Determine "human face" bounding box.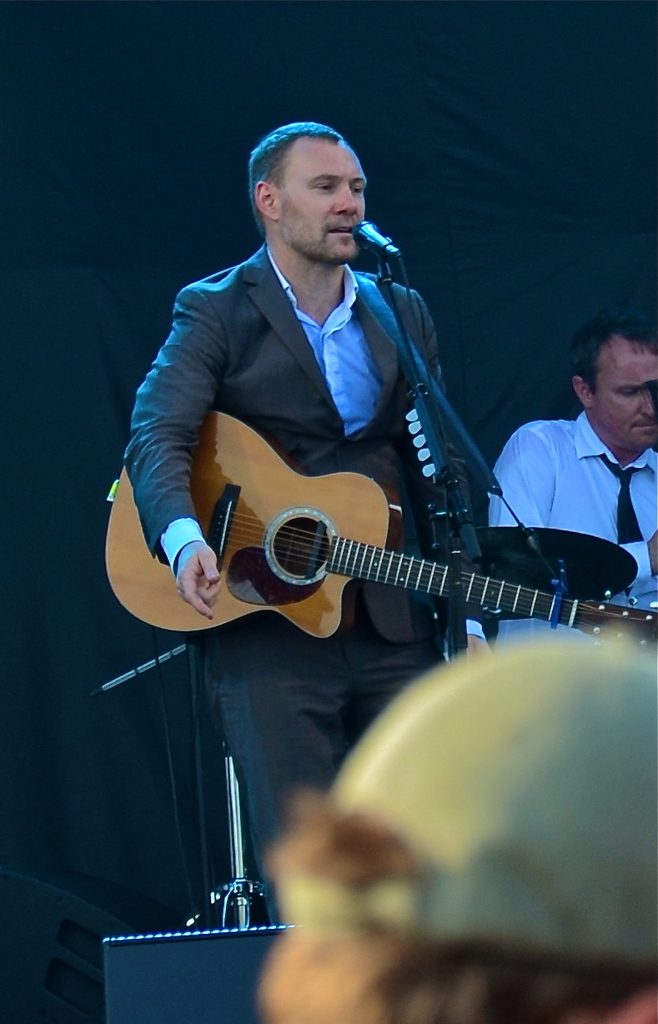
Determined: box=[589, 341, 655, 457].
